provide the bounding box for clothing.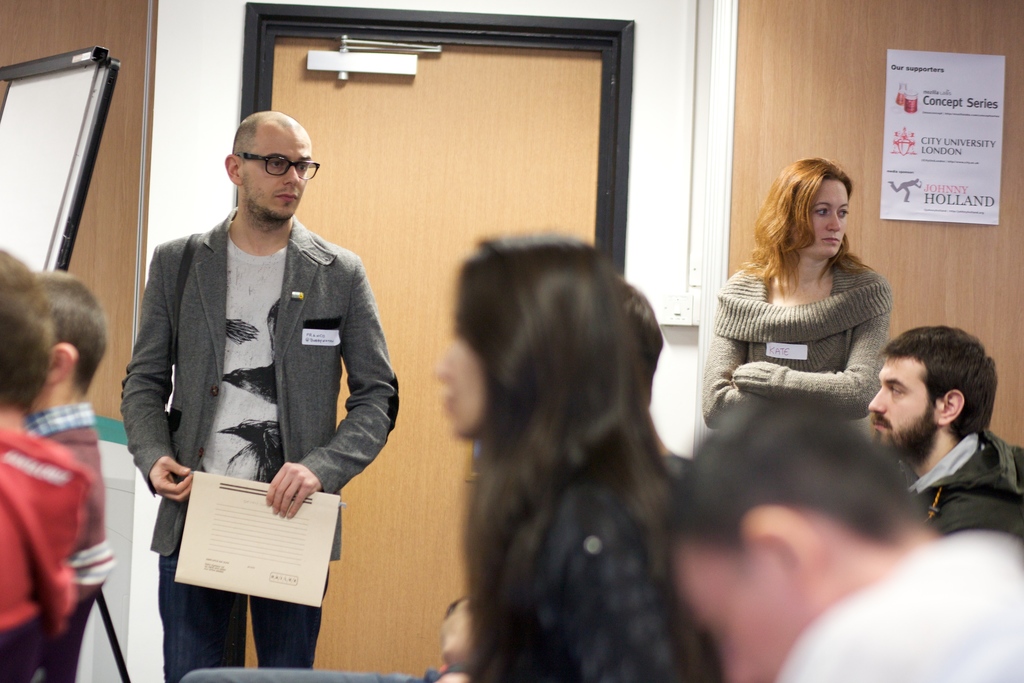
bbox(113, 179, 377, 659).
